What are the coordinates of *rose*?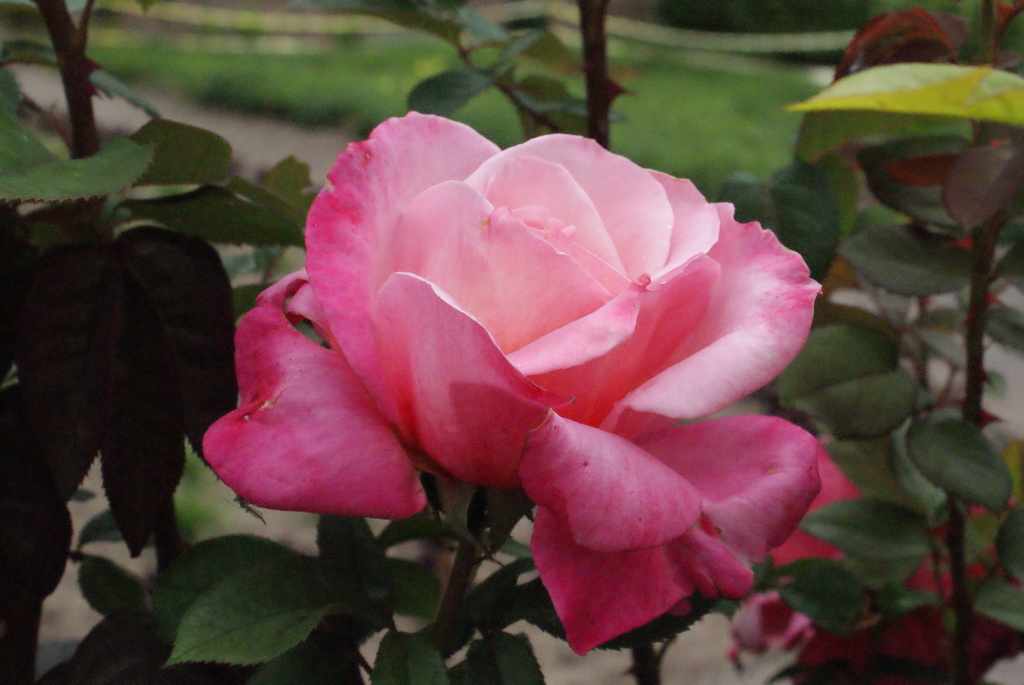
bbox=(763, 434, 1017, 602).
